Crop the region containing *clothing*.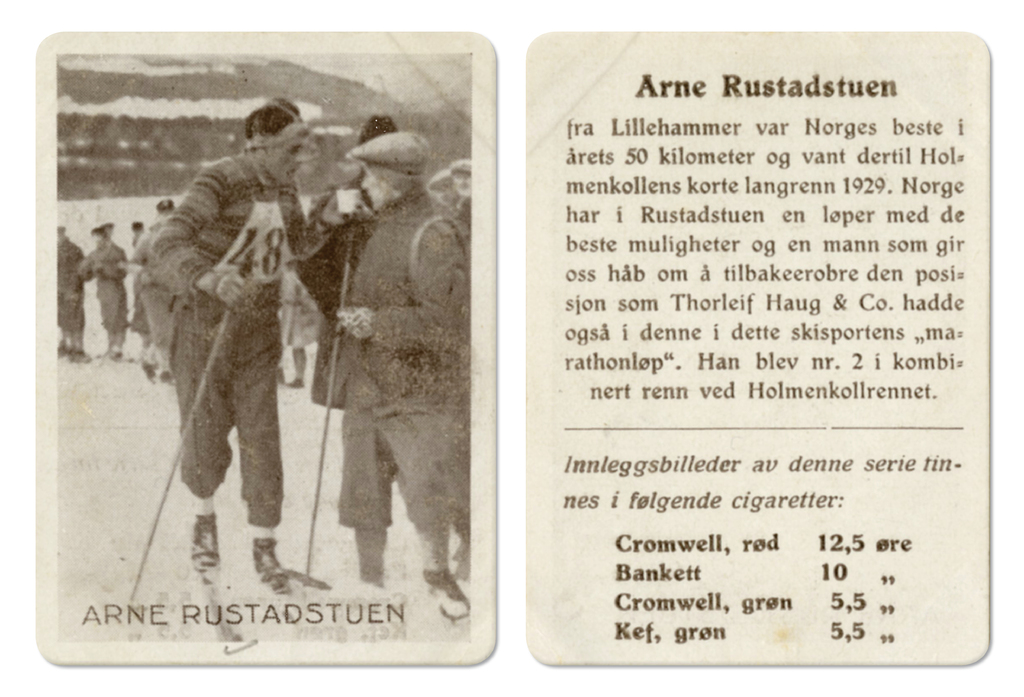
Crop region: [152, 149, 335, 531].
